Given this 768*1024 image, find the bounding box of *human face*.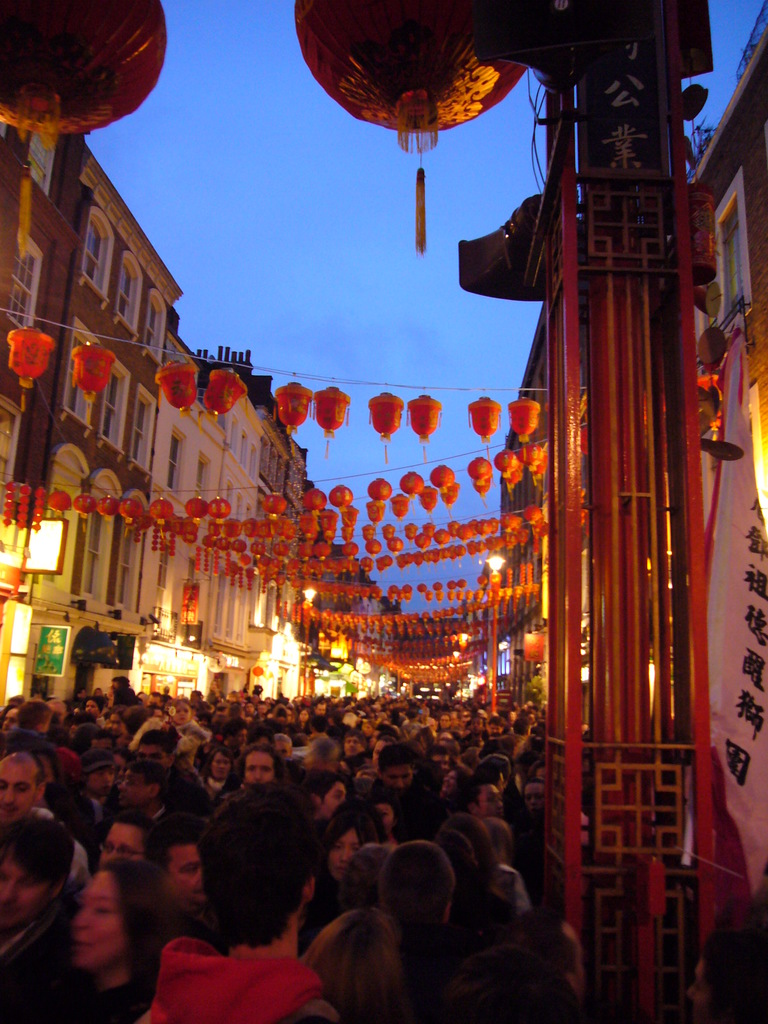
{"left": 369, "top": 739, "right": 387, "bottom": 769}.
